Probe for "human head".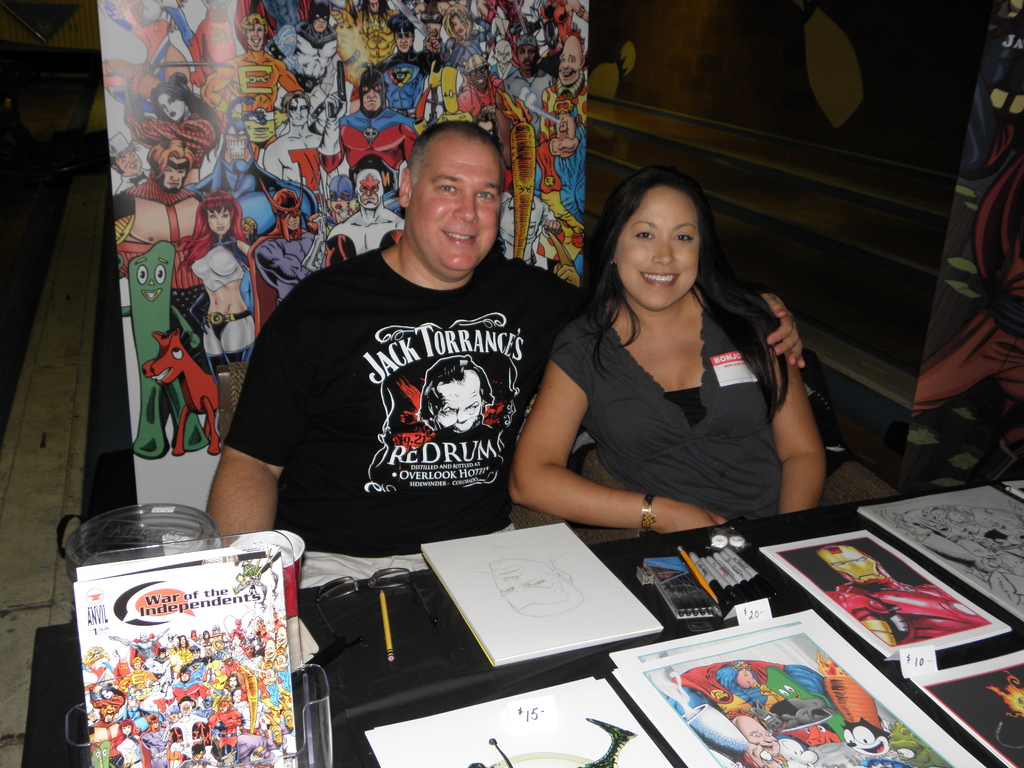
Probe result: <bbox>394, 119, 506, 276</bbox>.
